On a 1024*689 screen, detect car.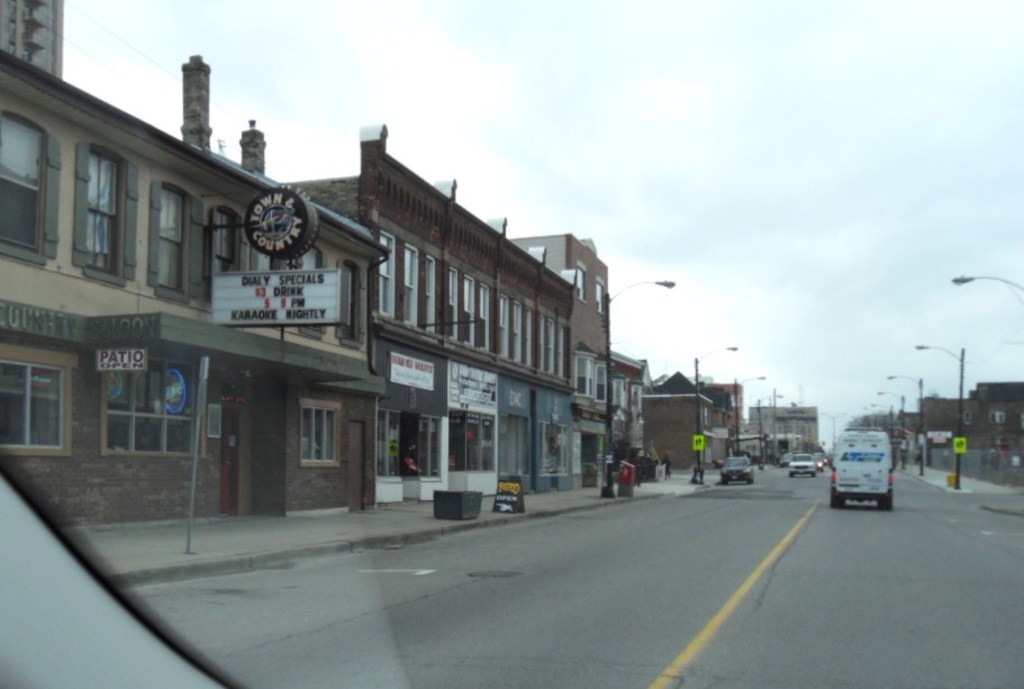
0/0/1023/688.
